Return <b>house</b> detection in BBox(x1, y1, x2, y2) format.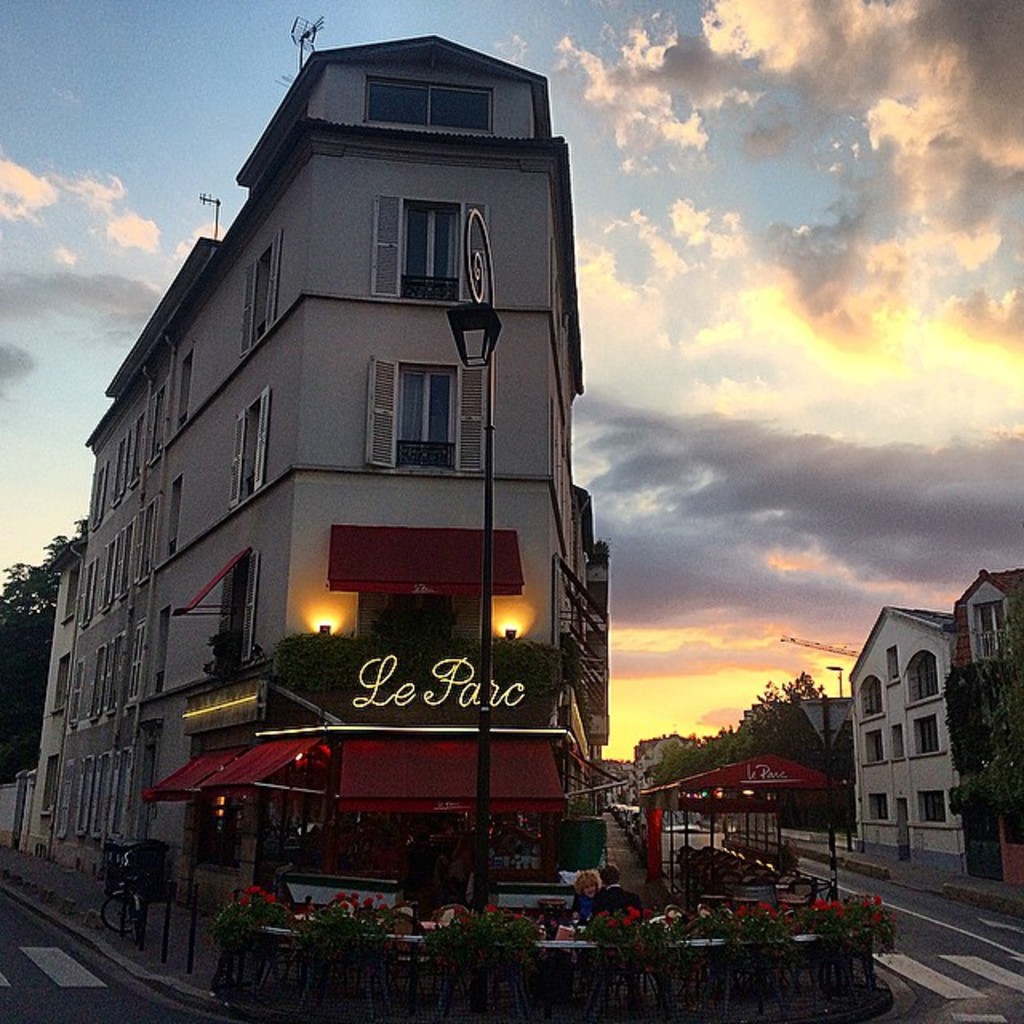
BBox(598, 728, 733, 826).
